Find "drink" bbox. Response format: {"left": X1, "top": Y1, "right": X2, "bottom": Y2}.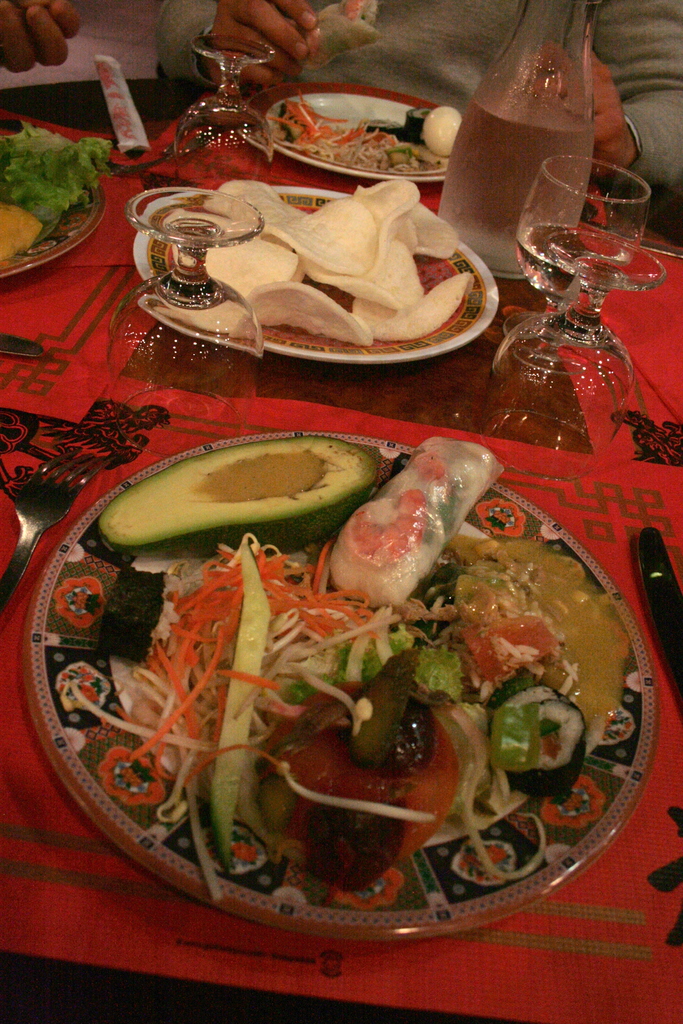
{"left": 436, "top": 87, "right": 604, "bottom": 267}.
